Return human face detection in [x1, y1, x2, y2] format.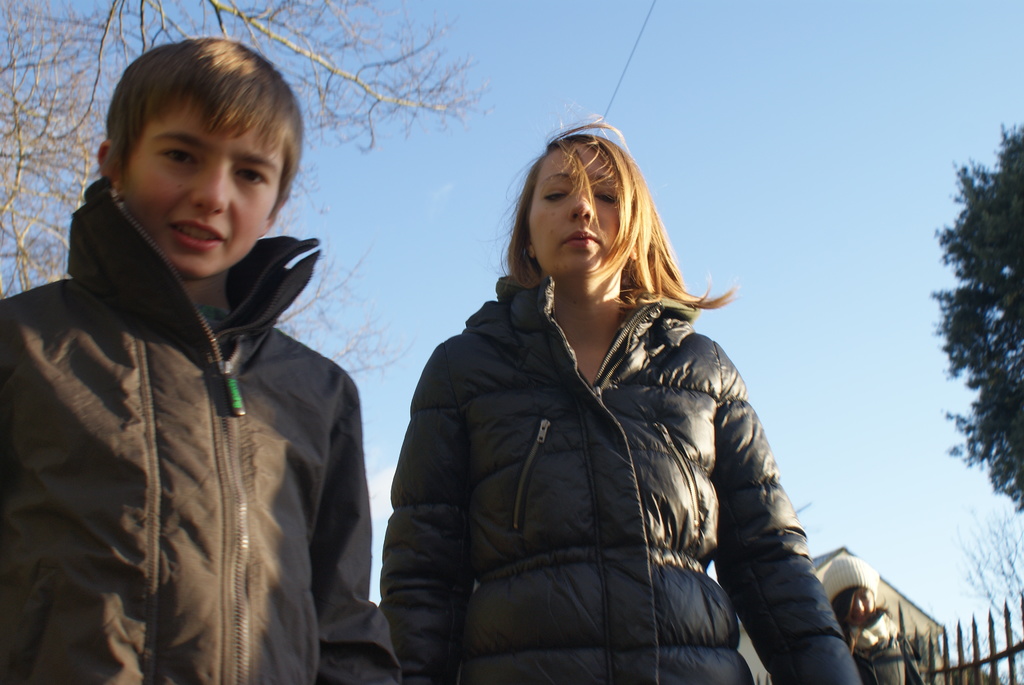
[113, 90, 286, 280].
